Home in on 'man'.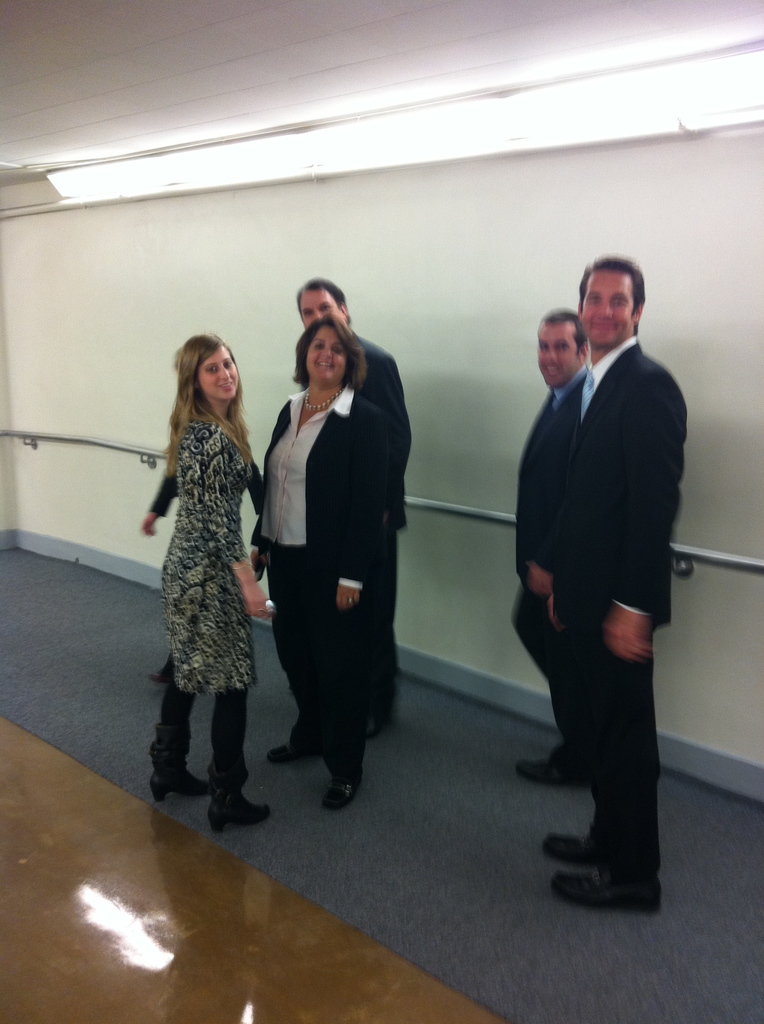
Homed in at x1=542, y1=255, x2=687, y2=906.
